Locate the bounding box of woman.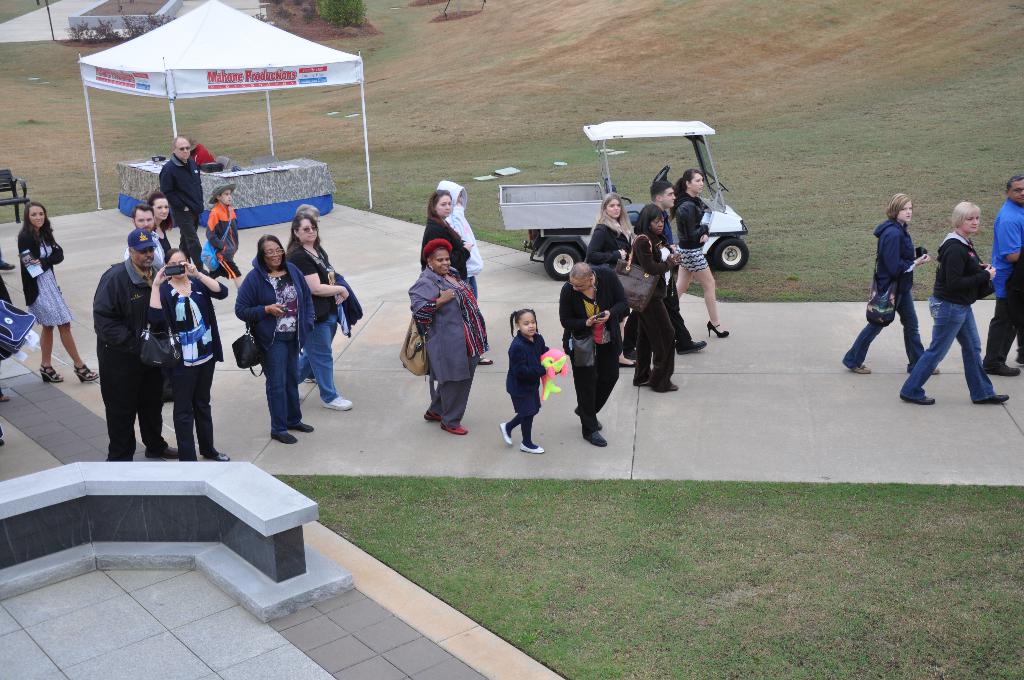
Bounding box: 437, 182, 480, 300.
